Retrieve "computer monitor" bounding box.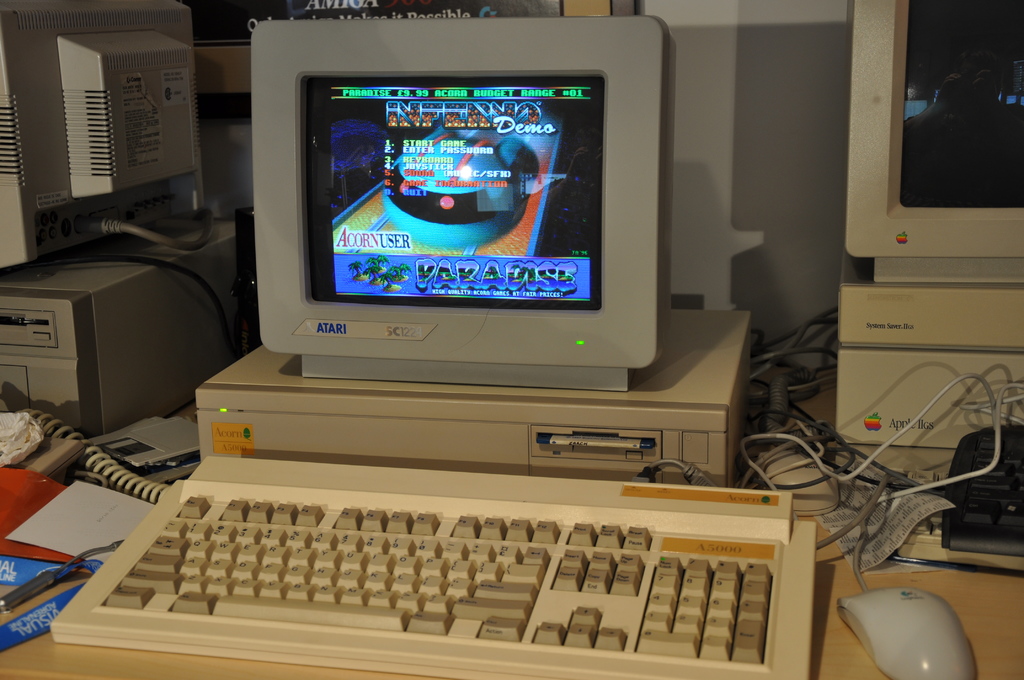
Bounding box: 0 0 216 282.
